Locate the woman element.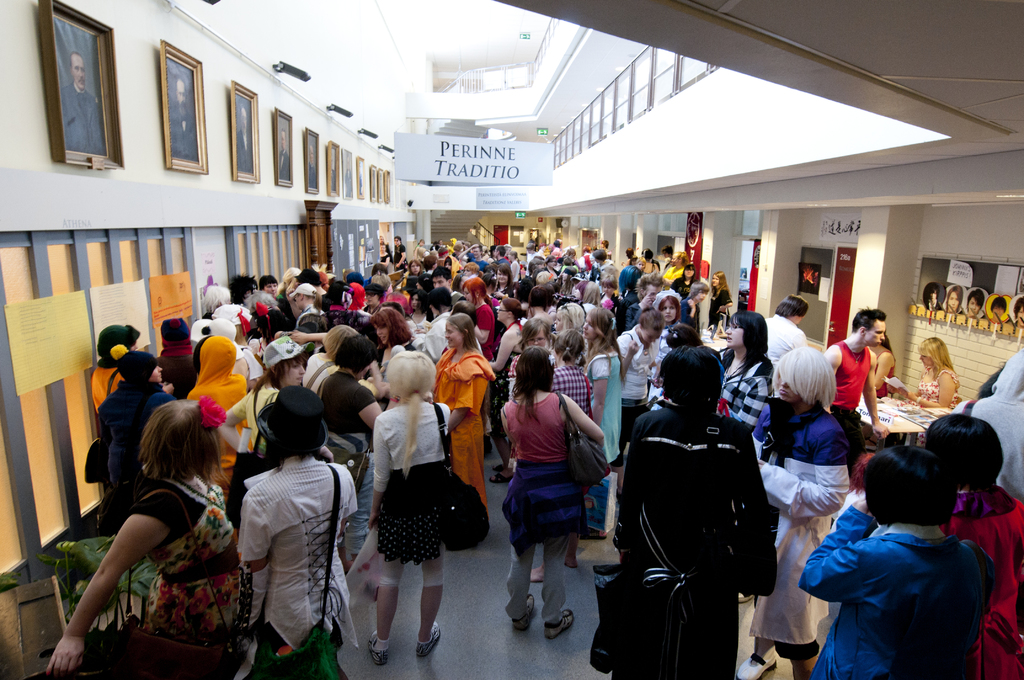
Element bbox: [left=640, top=249, right=665, bottom=293].
